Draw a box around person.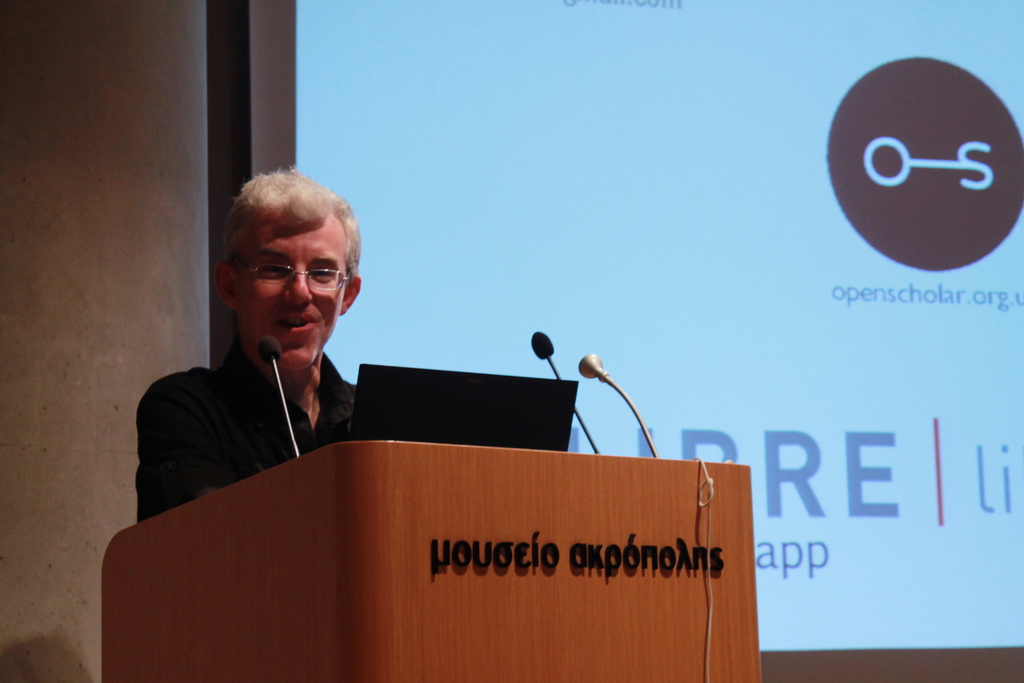
[136, 170, 356, 527].
